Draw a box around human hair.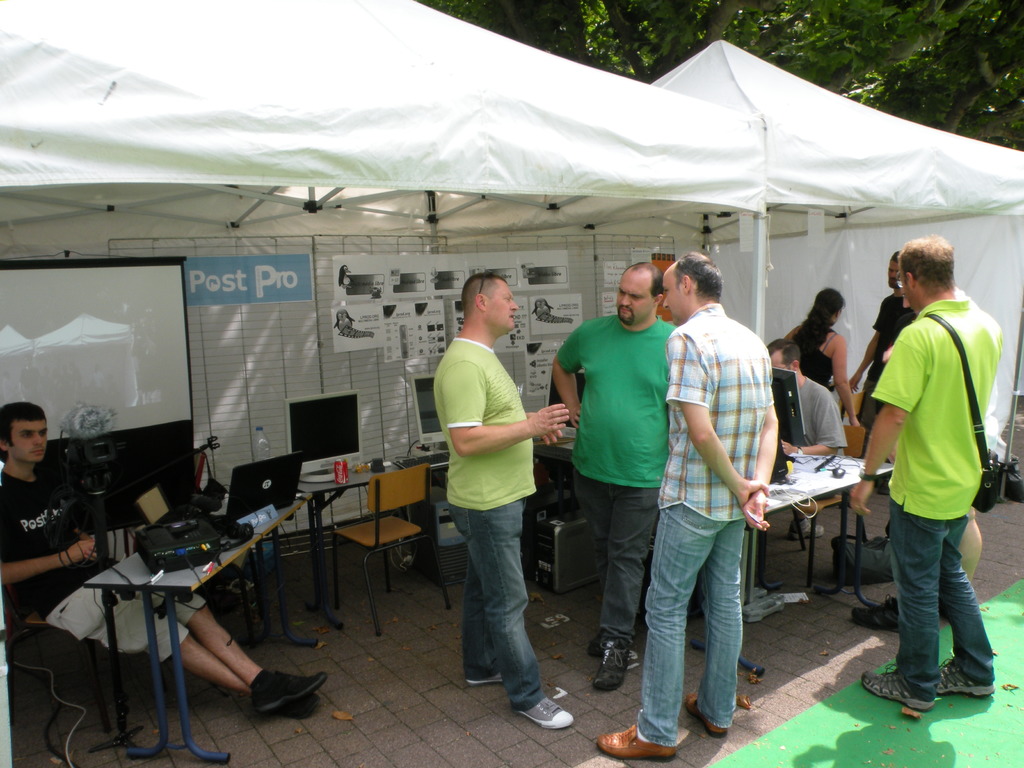
rect(461, 273, 508, 316).
